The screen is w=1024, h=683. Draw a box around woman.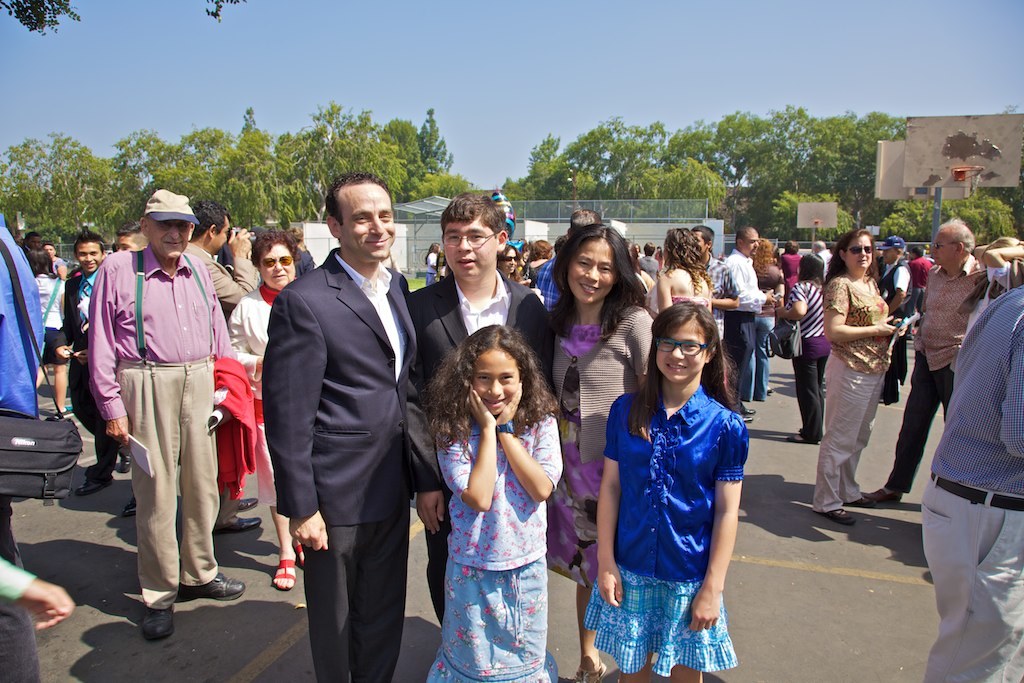
box=[221, 228, 305, 597].
